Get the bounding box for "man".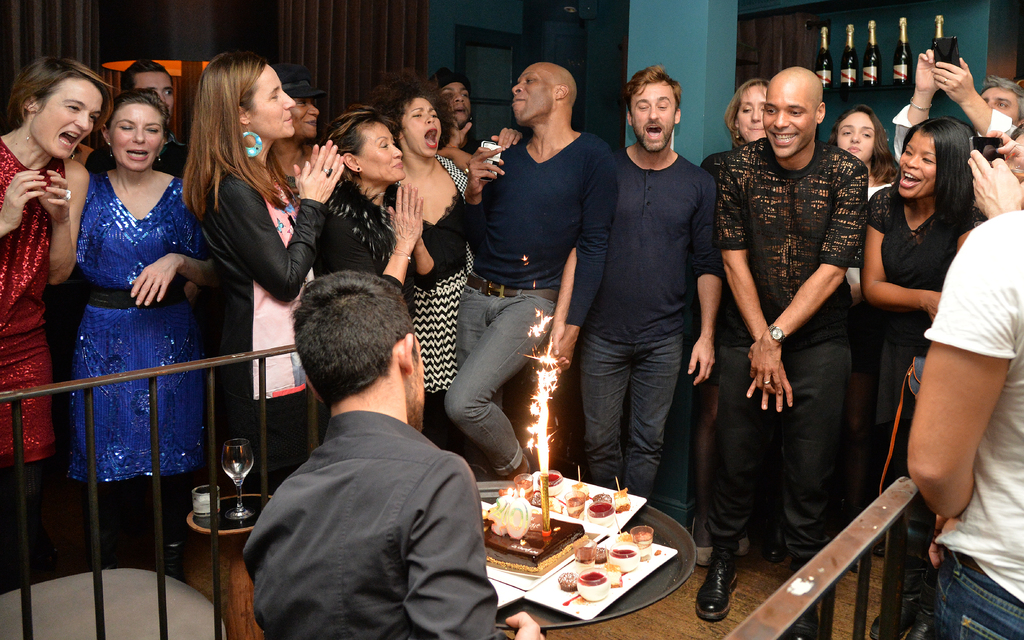
pyautogui.locateOnScreen(888, 48, 1023, 166).
